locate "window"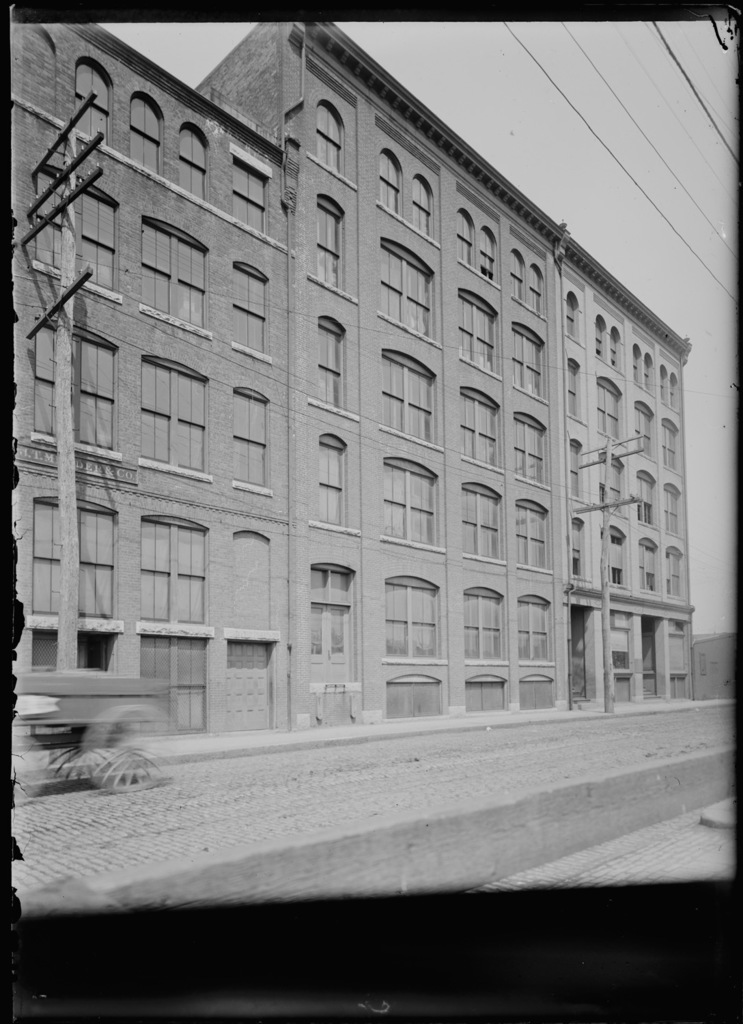
<bbox>514, 594, 553, 659</bbox>
